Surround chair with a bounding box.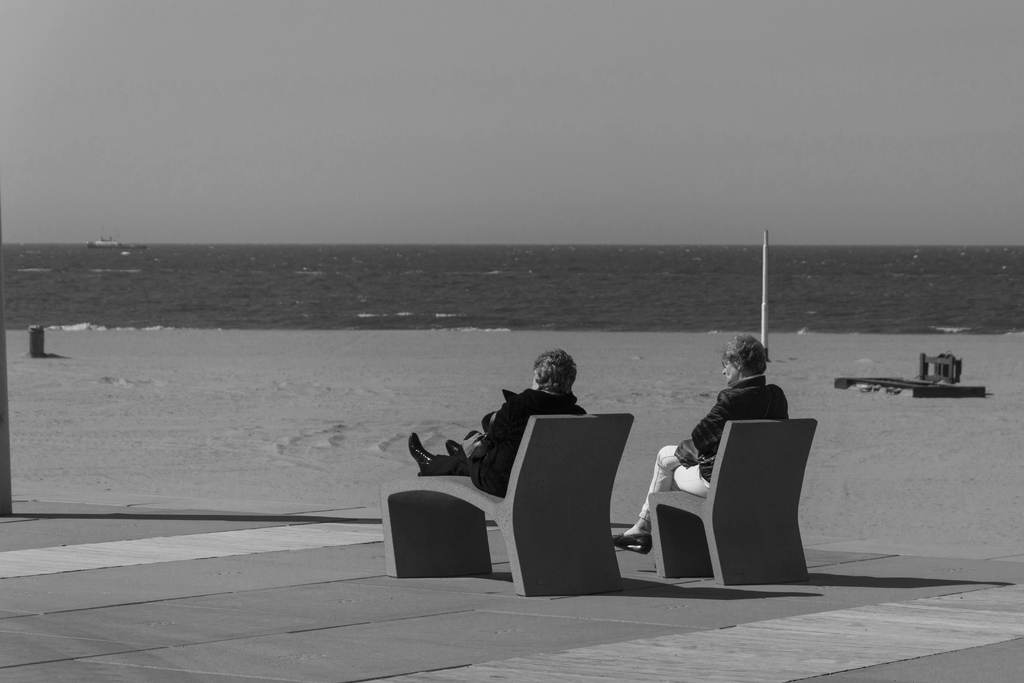
l=376, t=410, r=633, b=589.
